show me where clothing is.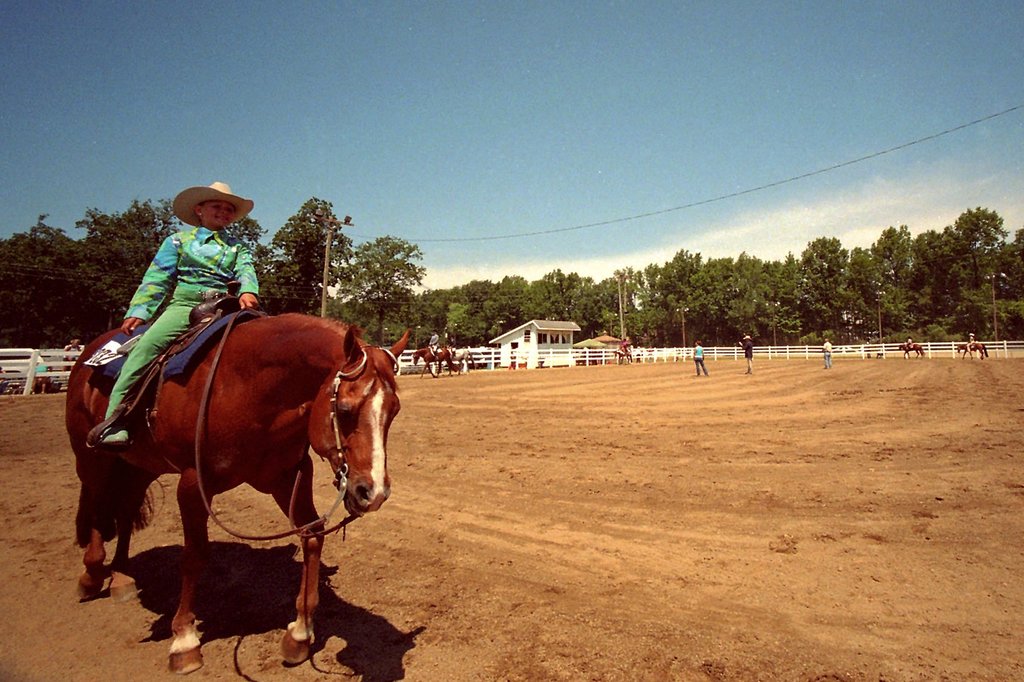
clothing is at BBox(107, 223, 263, 421).
